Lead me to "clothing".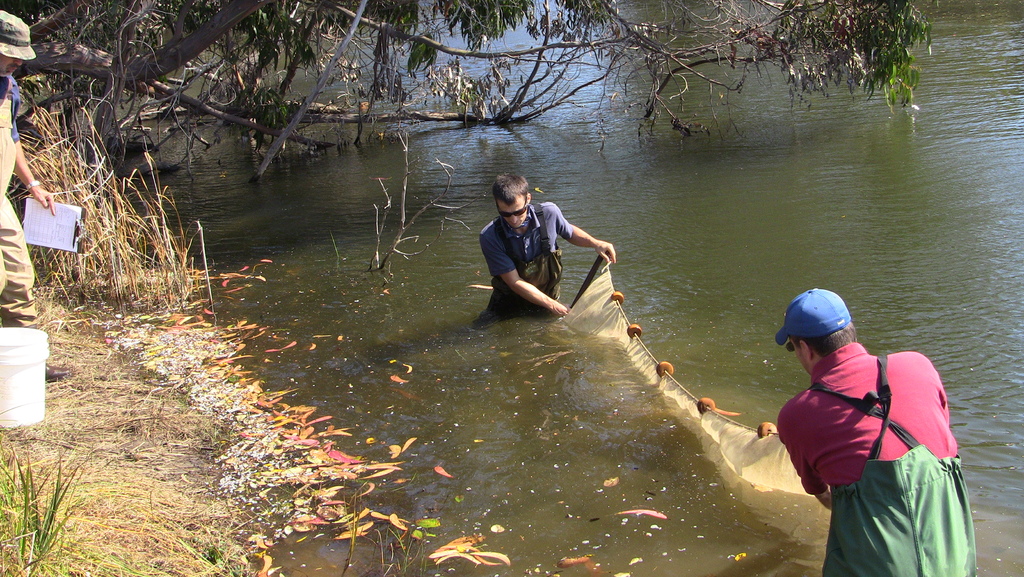
Lead to {"x1": 0, "y1": 76, "x2": 40, "y2": 330}.
